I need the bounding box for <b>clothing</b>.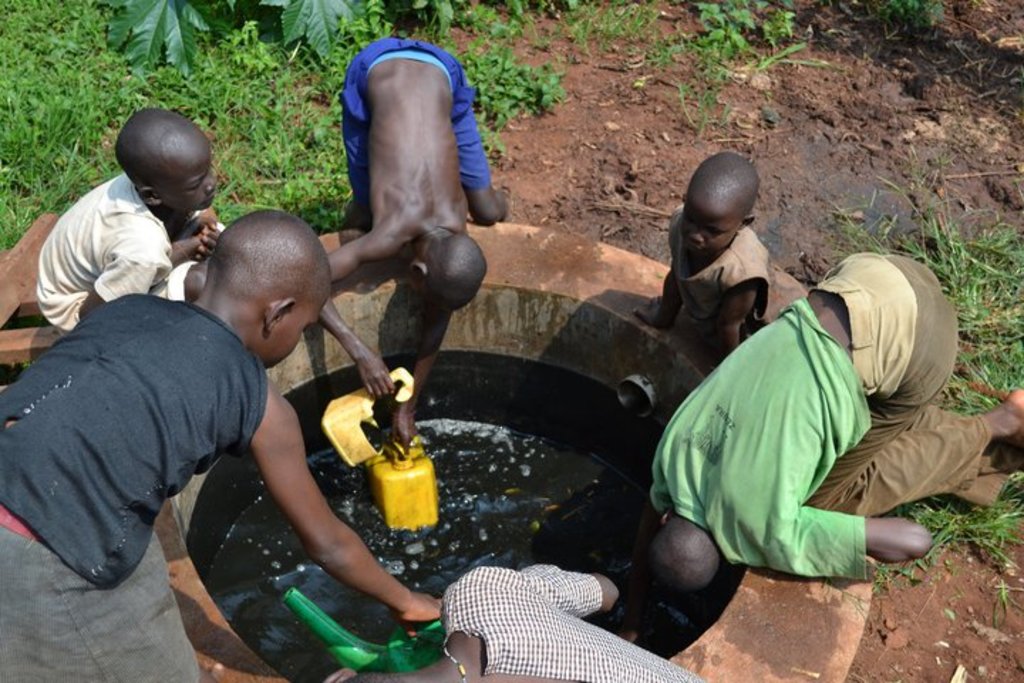
Here it is: (left=0, top=169, right=178, bottom=326).
